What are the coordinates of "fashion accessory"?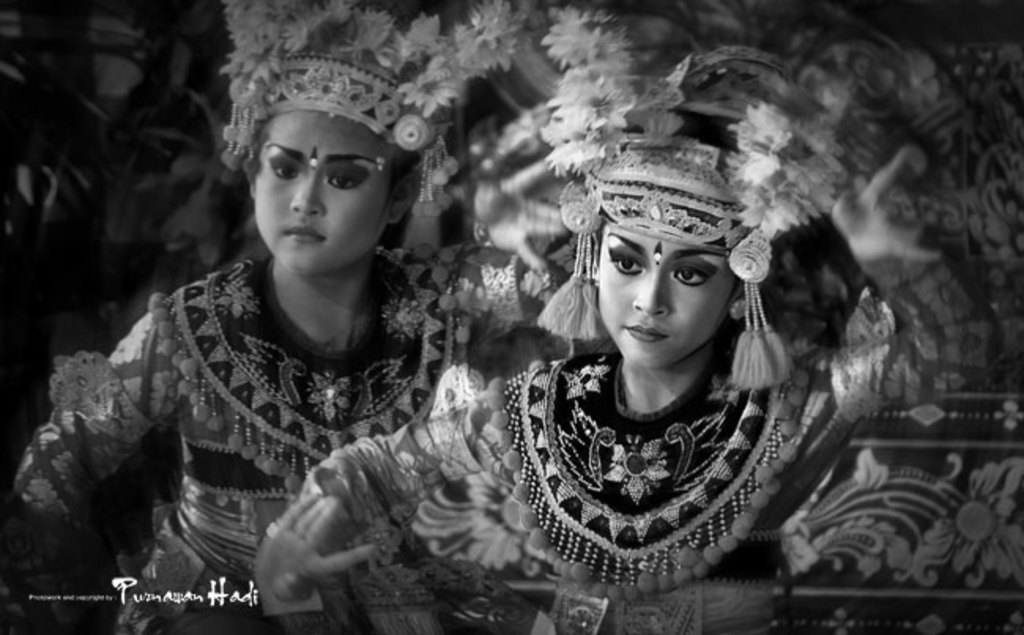
box=[536, 0, 873, 384].
